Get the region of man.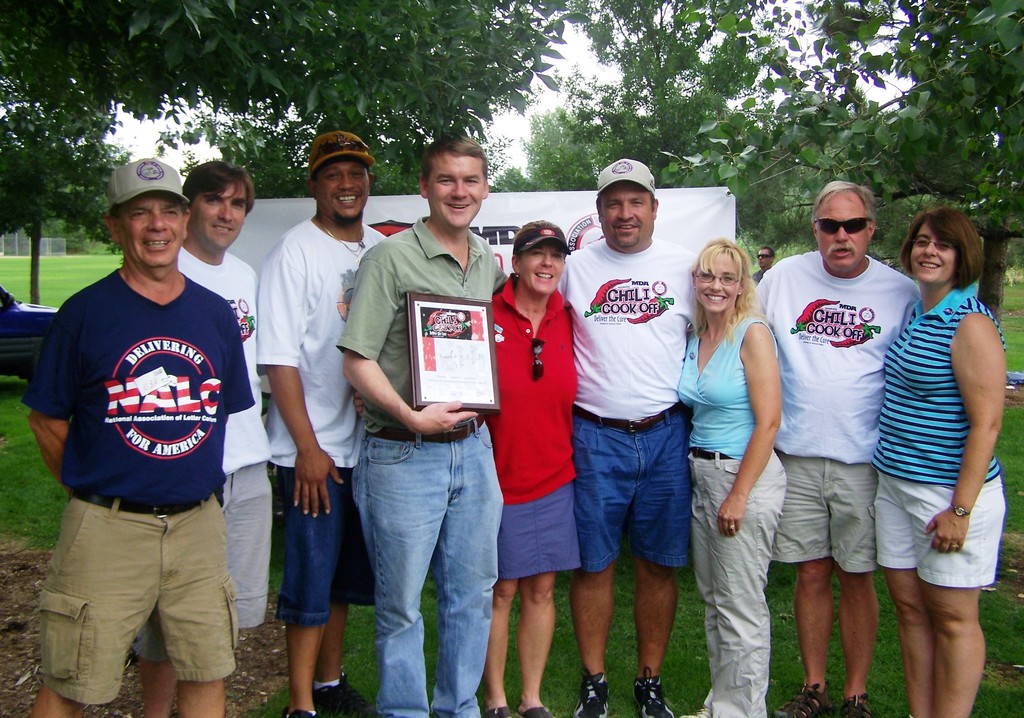
123, 160, 275, 717.
